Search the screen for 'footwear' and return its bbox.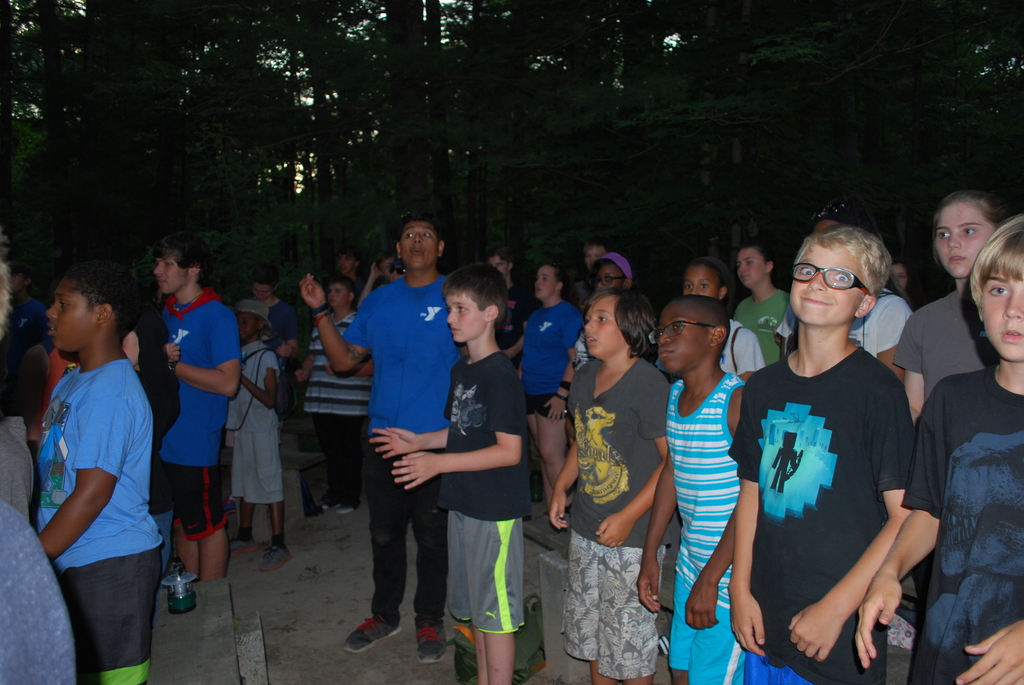
Found: Rect(324, 496, 355, 513).
